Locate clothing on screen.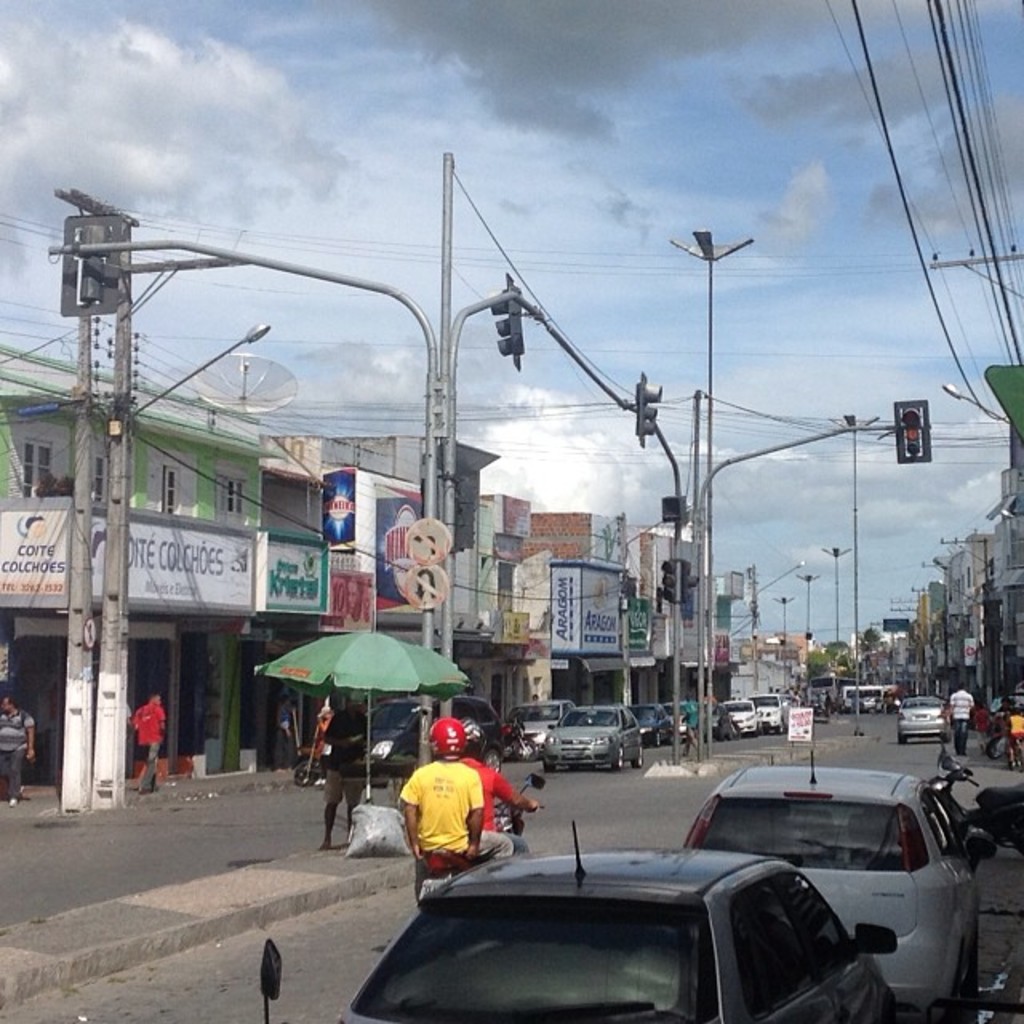
On screen at {"x1": 397, "y1": 742, "x2": 510, "y2": 862}.
